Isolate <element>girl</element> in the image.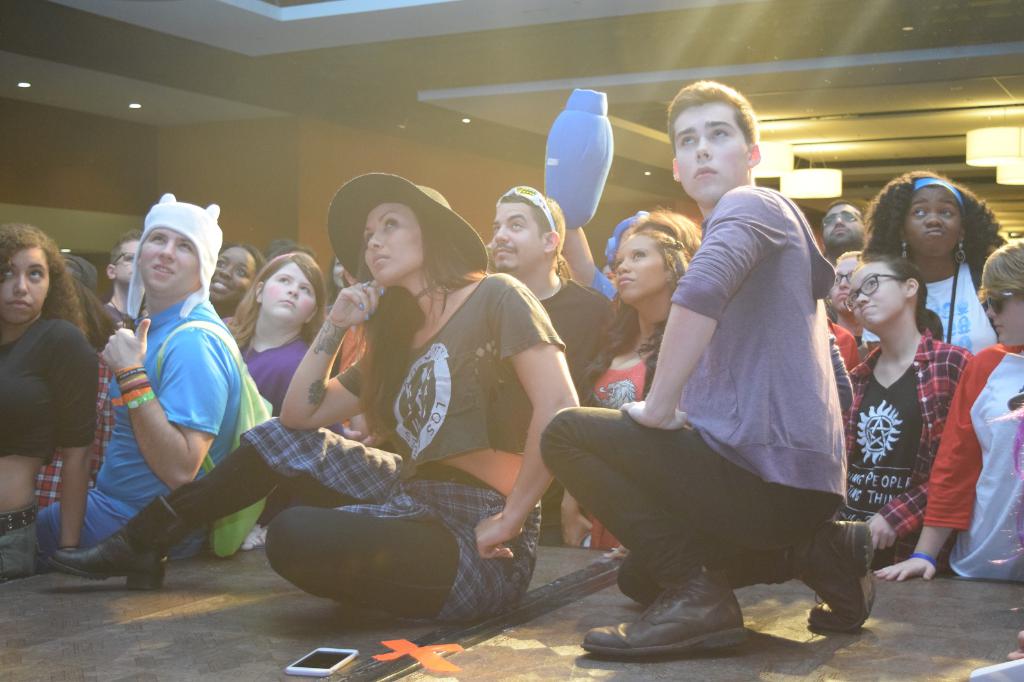
Isolated region: 578:206:692:441.
